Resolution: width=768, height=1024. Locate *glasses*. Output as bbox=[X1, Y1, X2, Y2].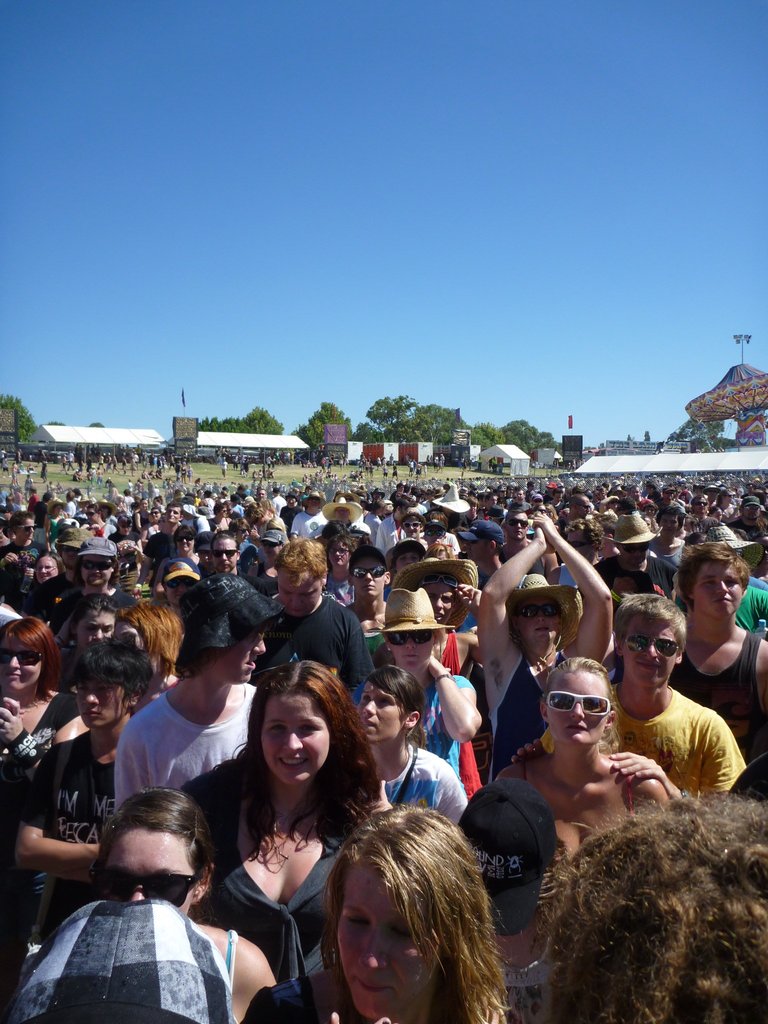
bbox=[238, 527, 251, 536].
